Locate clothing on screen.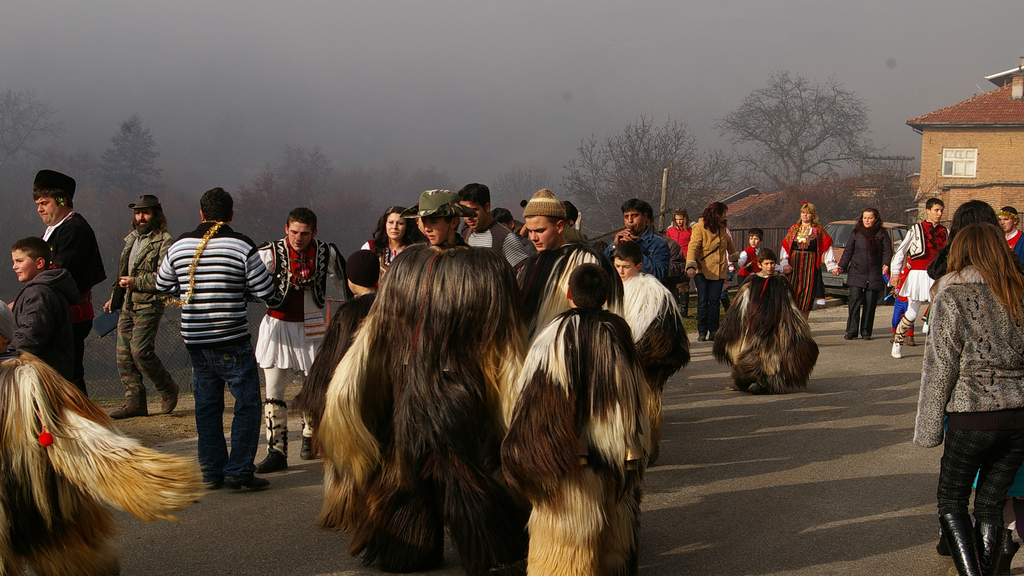
On screen at 250/237/347/448.
